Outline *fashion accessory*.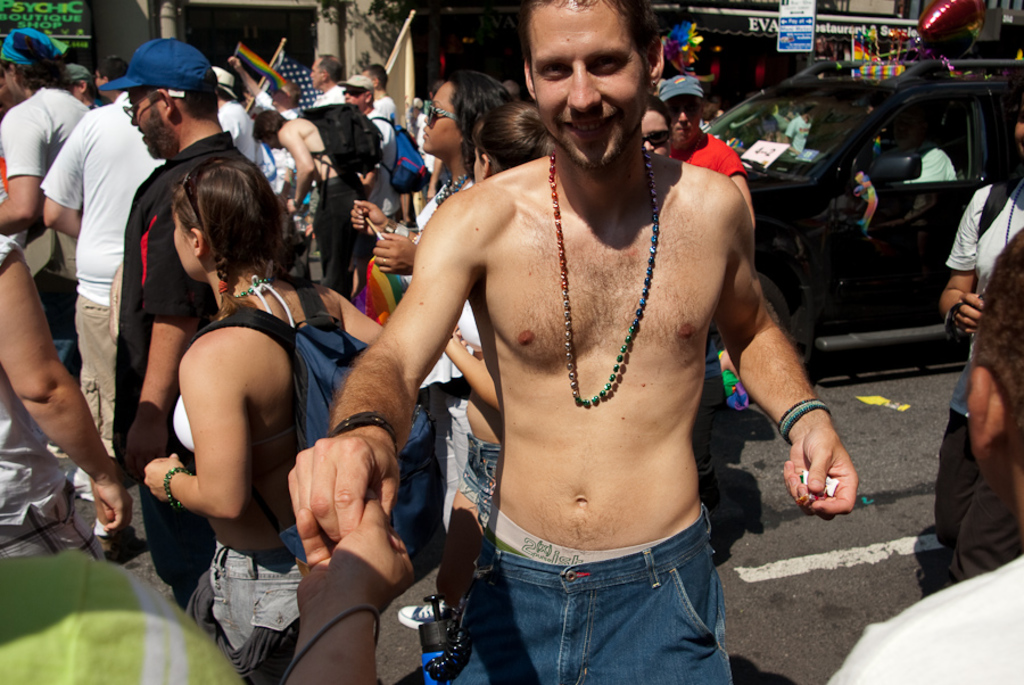
Outline: box(335, 73, 381, 97).
